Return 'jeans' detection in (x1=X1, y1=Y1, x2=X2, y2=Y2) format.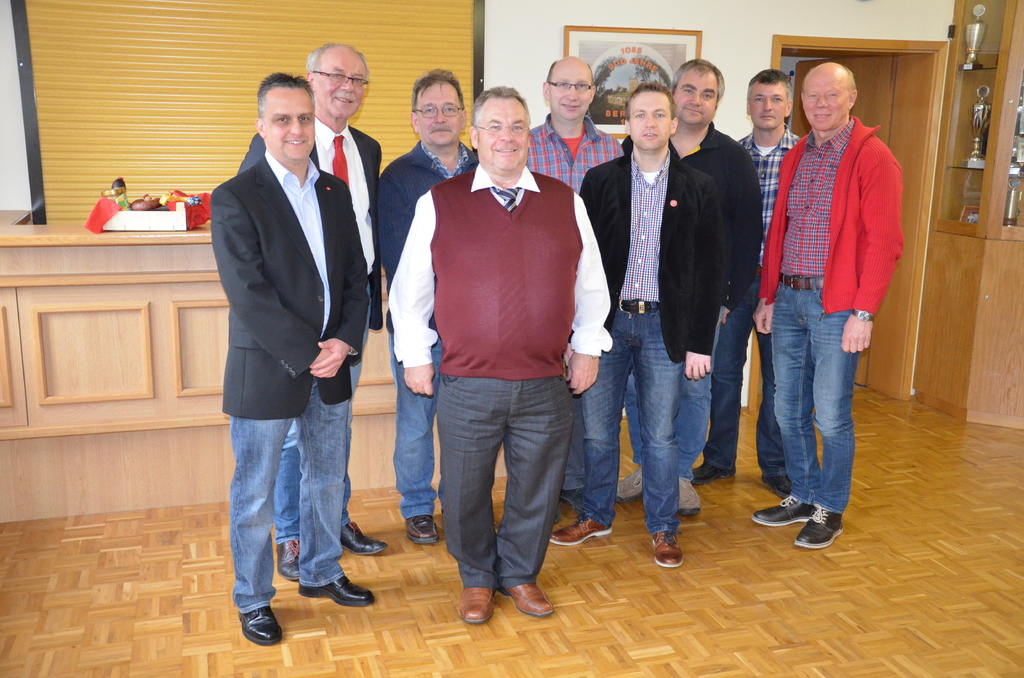
(x1=706, y1=262, x2=788, y2=470).
